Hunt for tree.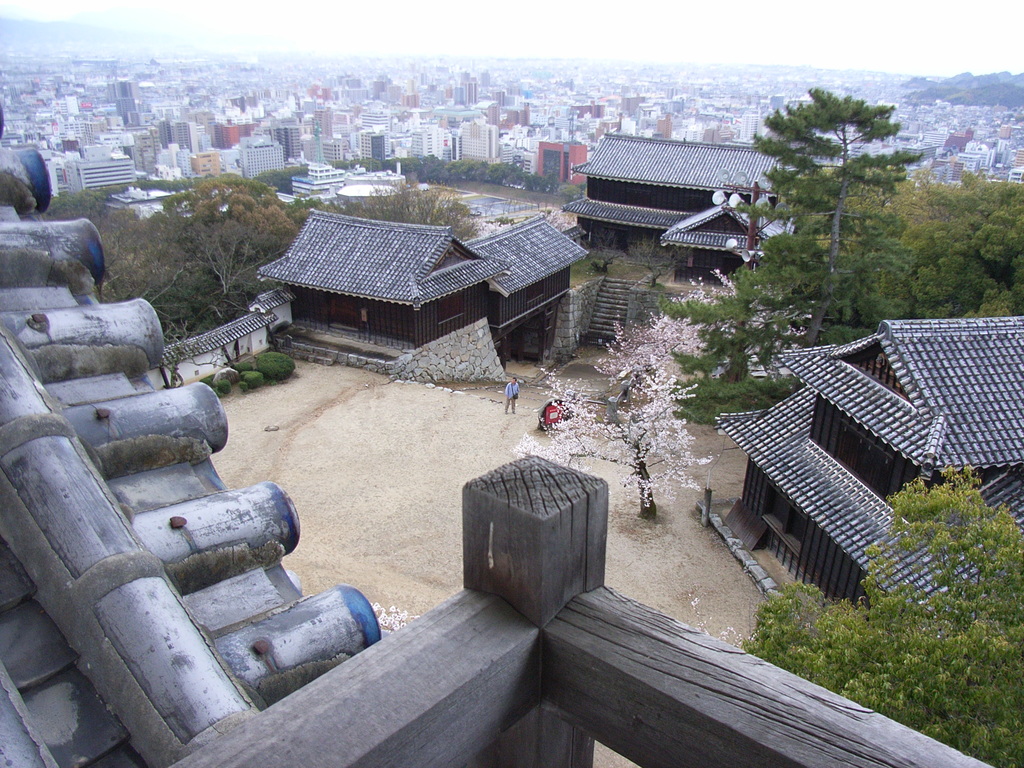
Hunted down at BBox(883, 172, 1023, 321).
